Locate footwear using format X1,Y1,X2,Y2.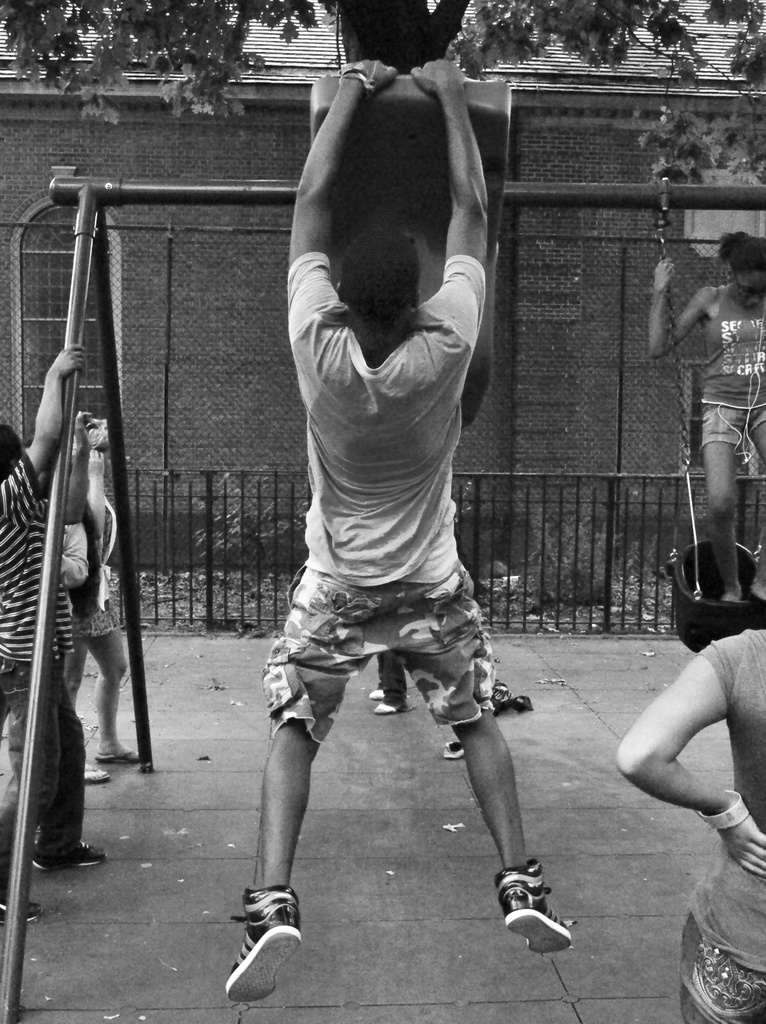
78,758,120,788.
